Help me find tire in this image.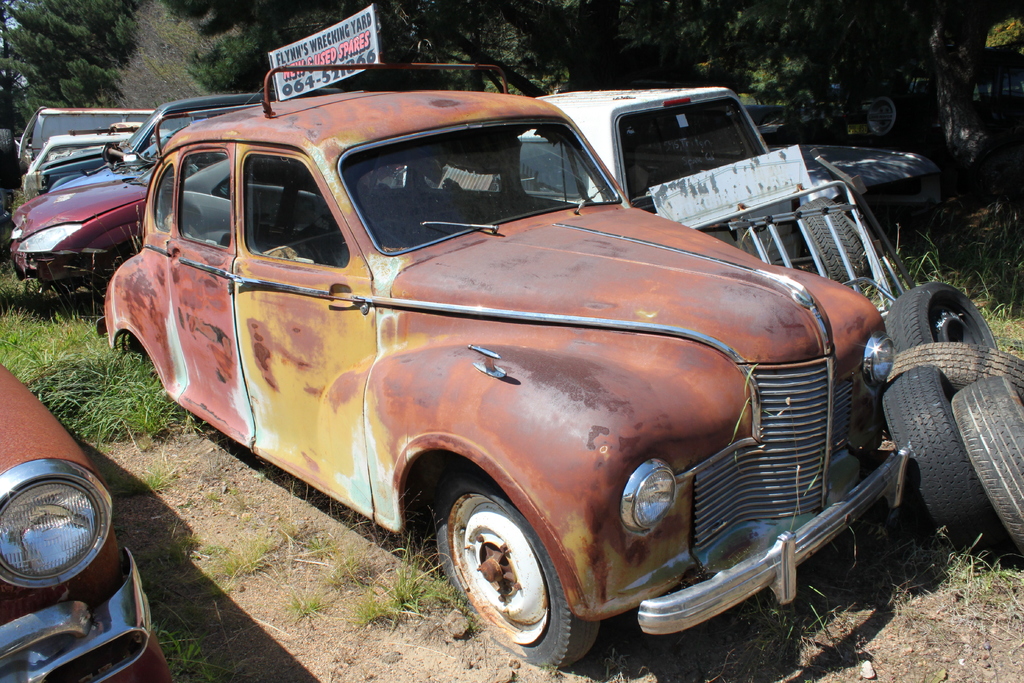
Found it: [882, 366, 991, 539].
